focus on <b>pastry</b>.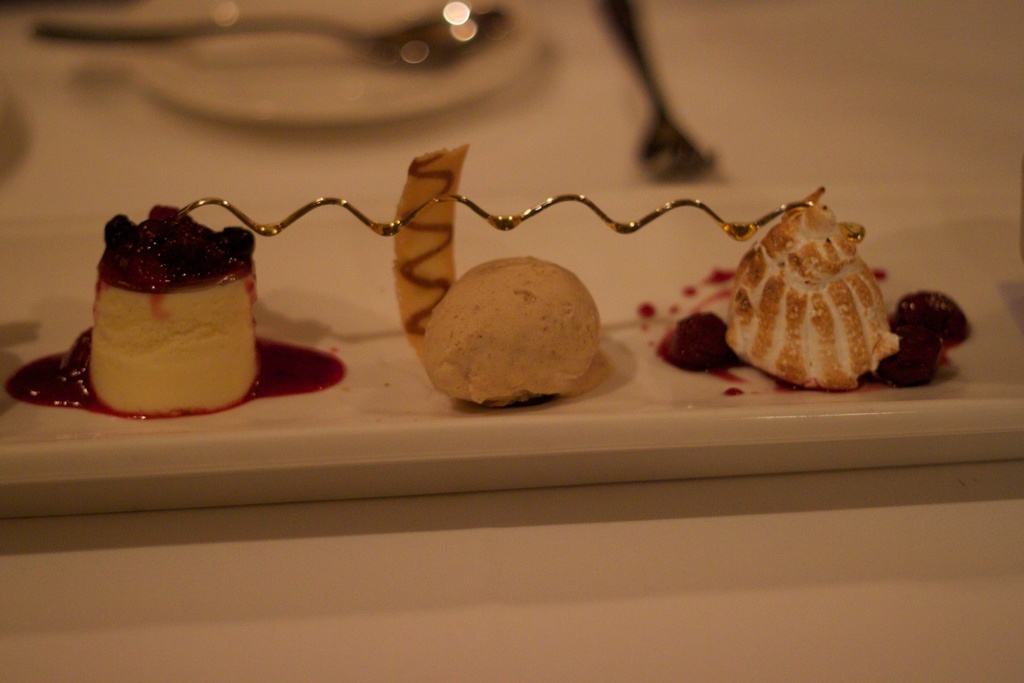
Focused at locate(393, 139, 607, 411).
